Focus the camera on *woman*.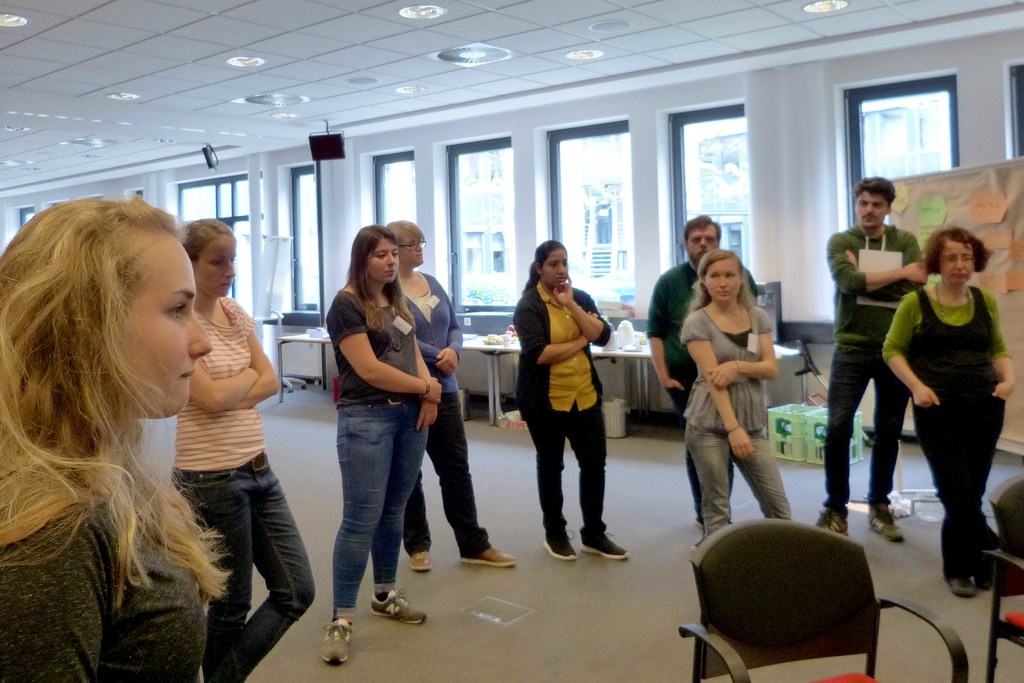
Focus region: [x1=165, y1=219, x2=314, y2=682].
